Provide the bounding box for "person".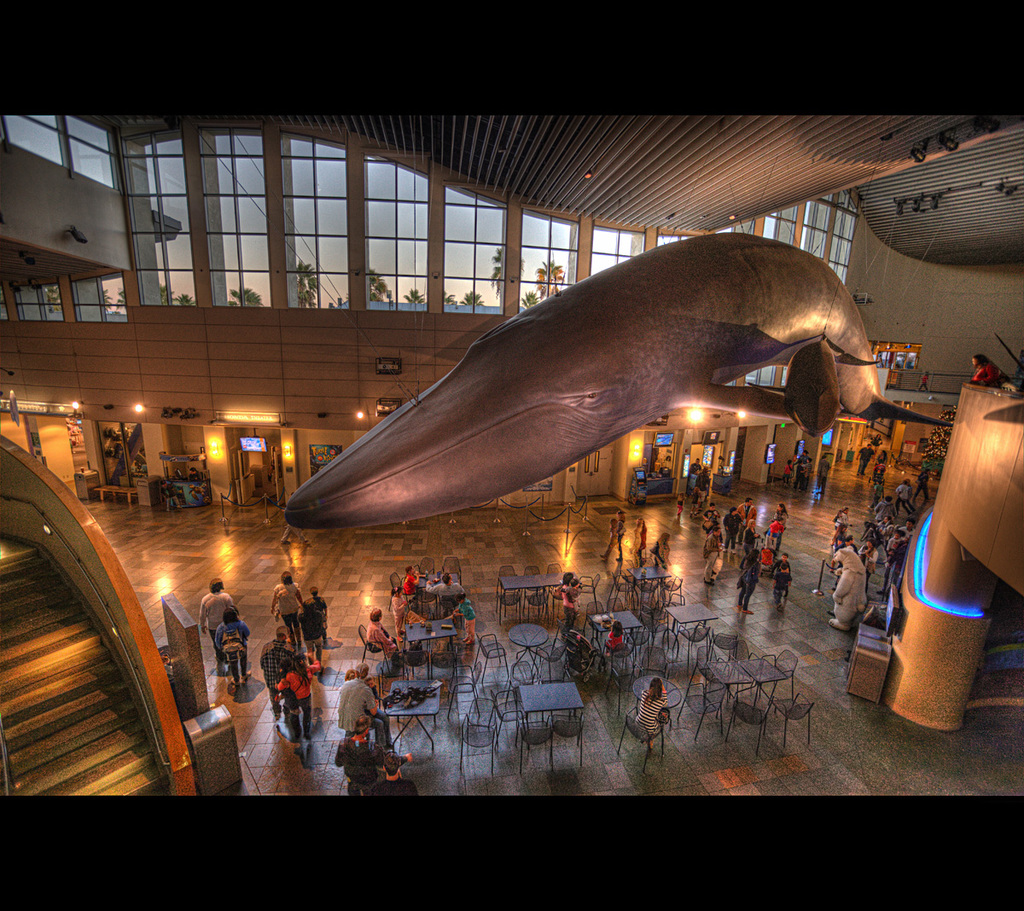
<bbox>973, 359, 1004, 387</bbox>.
